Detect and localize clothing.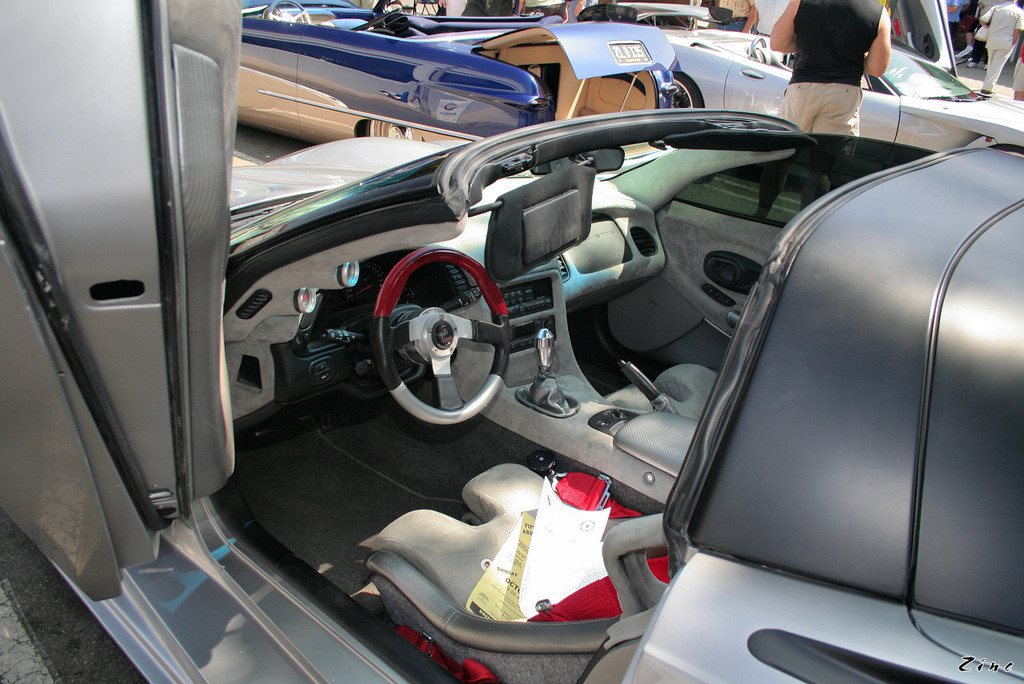
Localized at {"x1": 1014, "y1": 45, "x2": 1023, "y2": 92}.
